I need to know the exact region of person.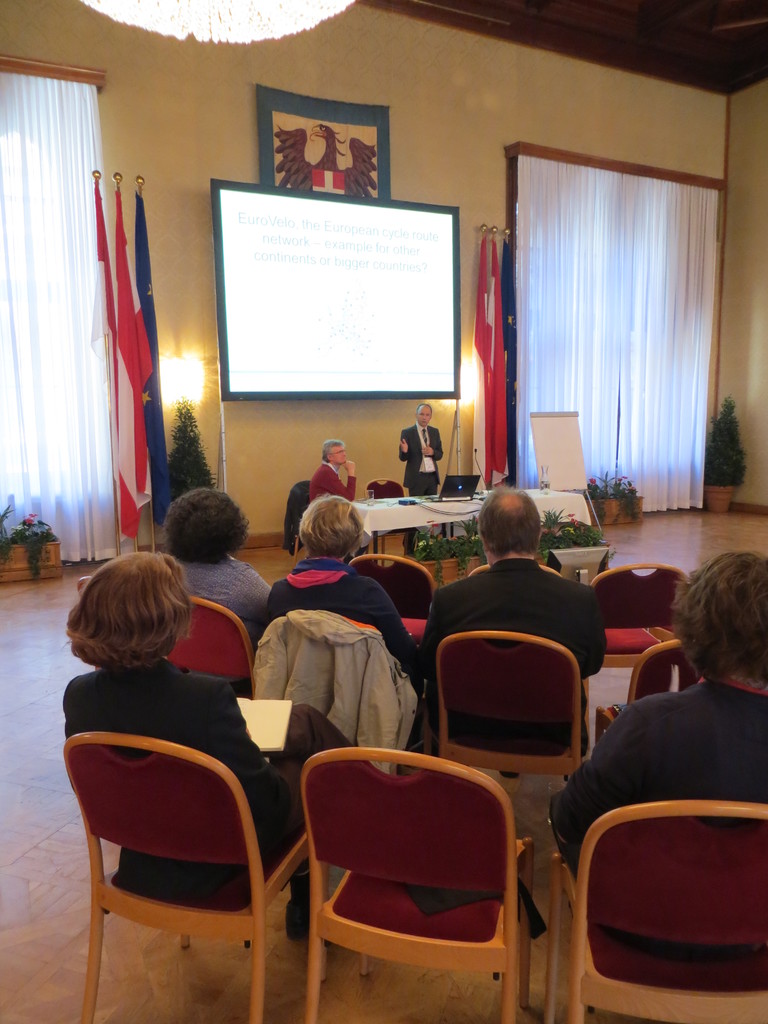
Region: bbox=[67, 556, 288, 909].
